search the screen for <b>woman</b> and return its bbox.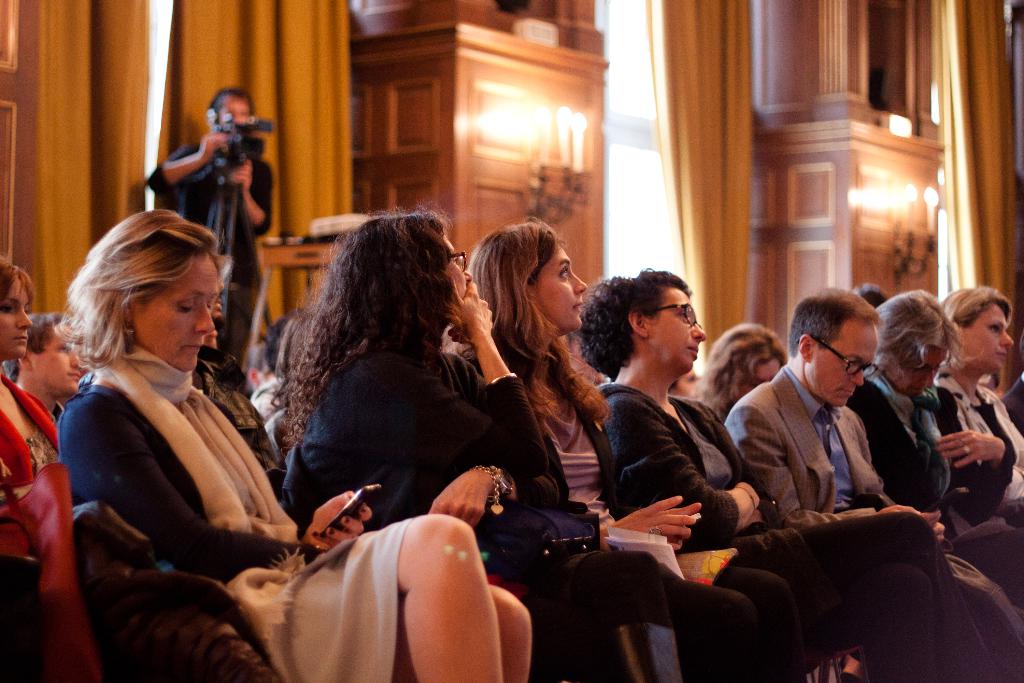
Found: left=570, top=268, right=1002, bottom=682.
